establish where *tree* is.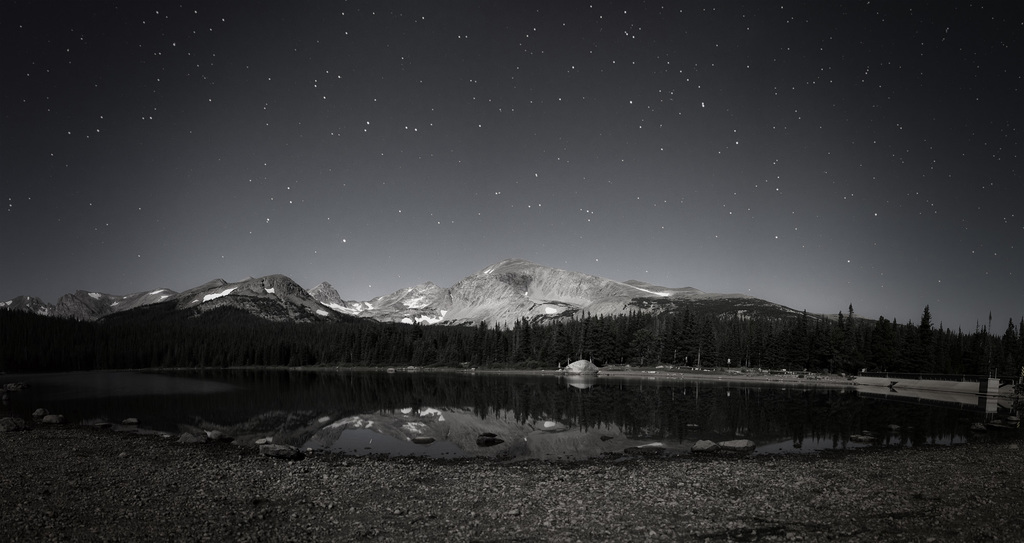
Established at select_region(360, 320, 372, 366).
